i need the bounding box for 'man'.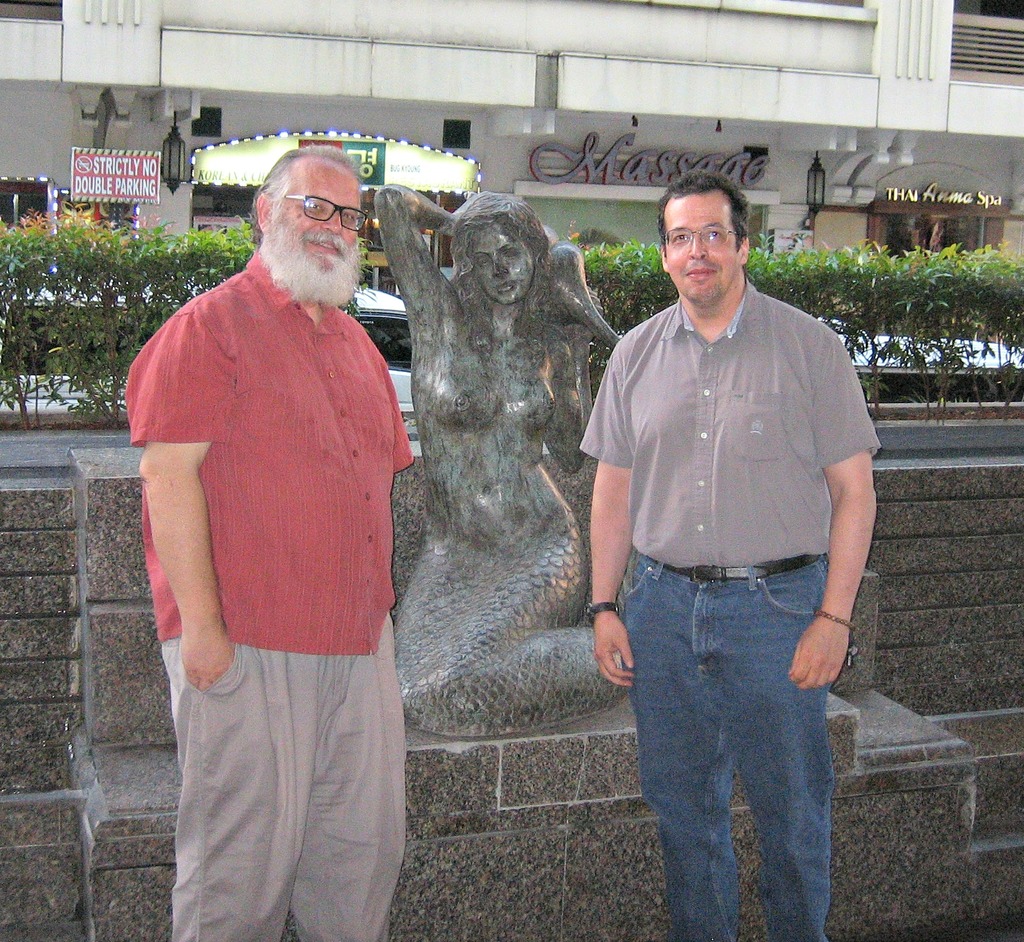
Here it is: detection(561, 170, 887, 920).
